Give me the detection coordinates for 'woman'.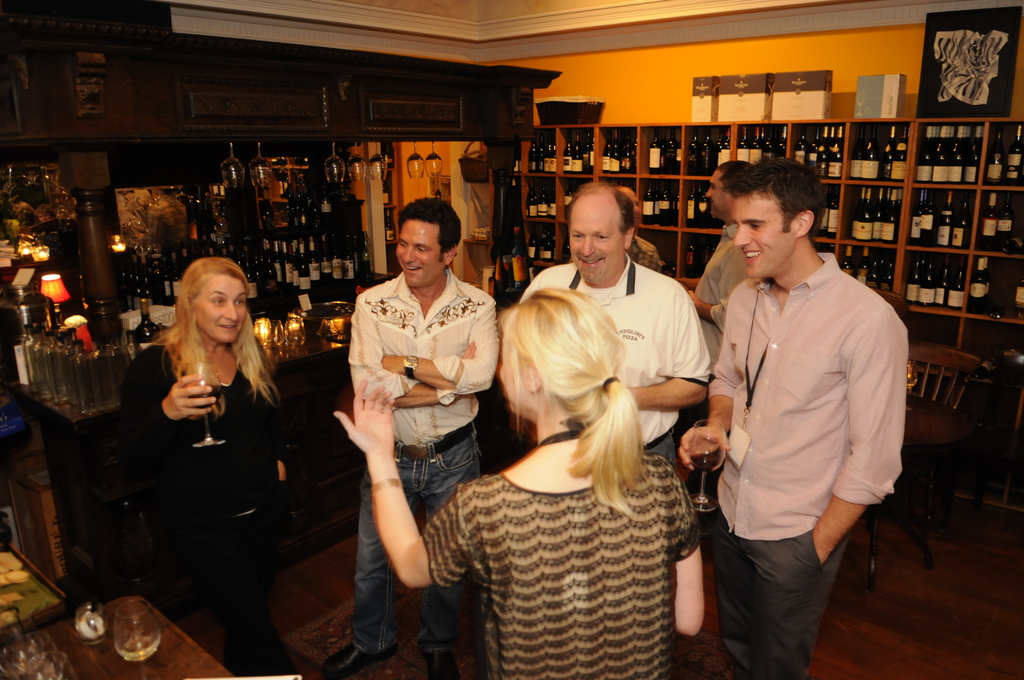
Rect(333, 290, 703, 679).
